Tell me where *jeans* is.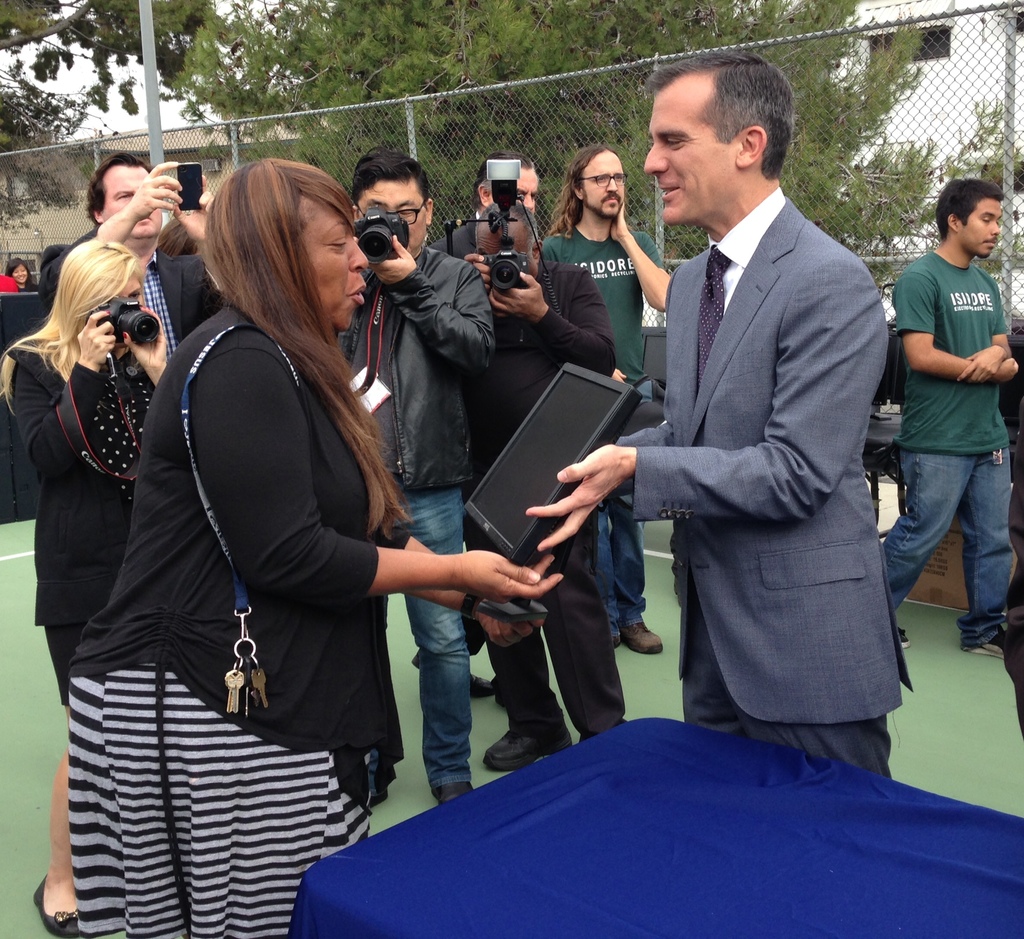
*jeans* is at locate(408, 488, 470, 791).
